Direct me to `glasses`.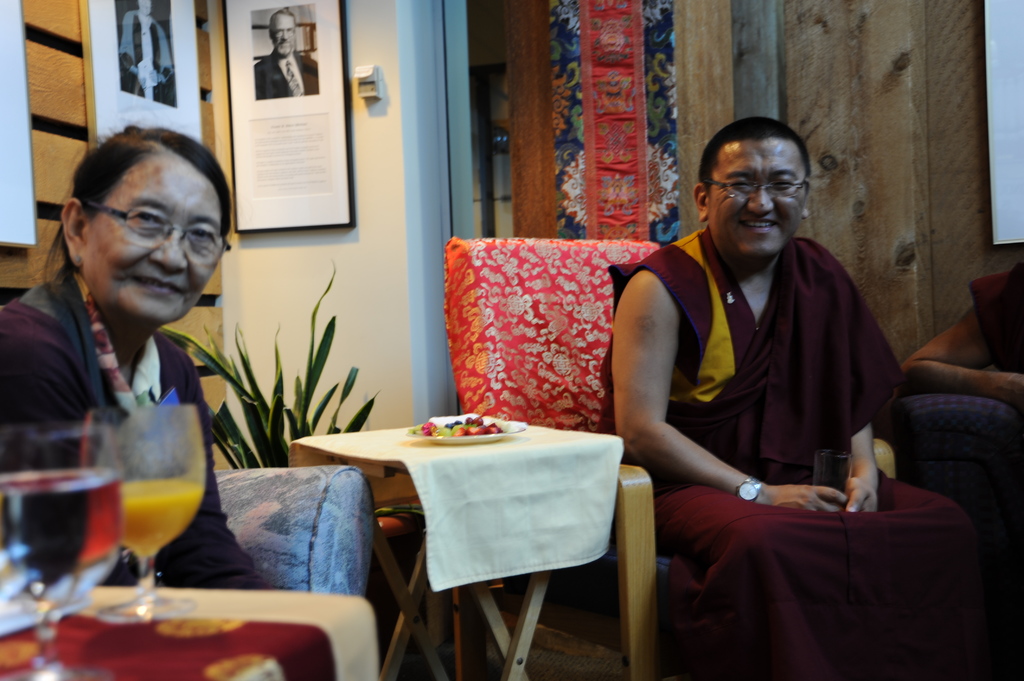
Direction: {"x1": 65, "y1": 210, "x2": 207, "y2": 255}.
